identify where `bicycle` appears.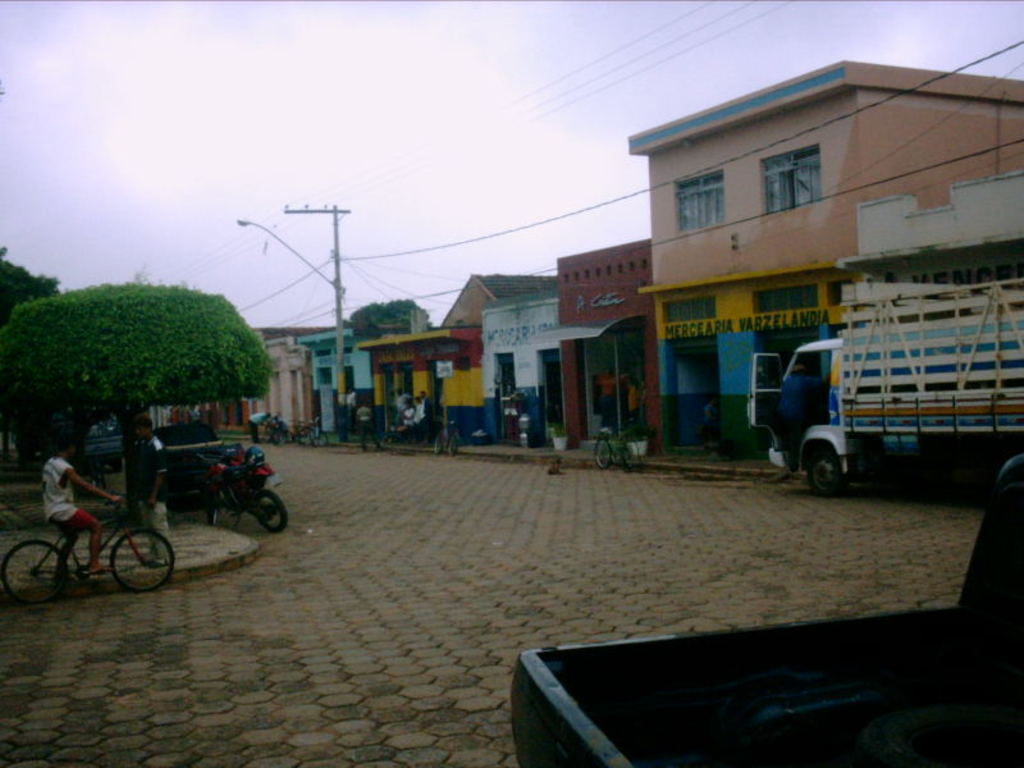
Appears at detection(310, 416, 329, 447).
